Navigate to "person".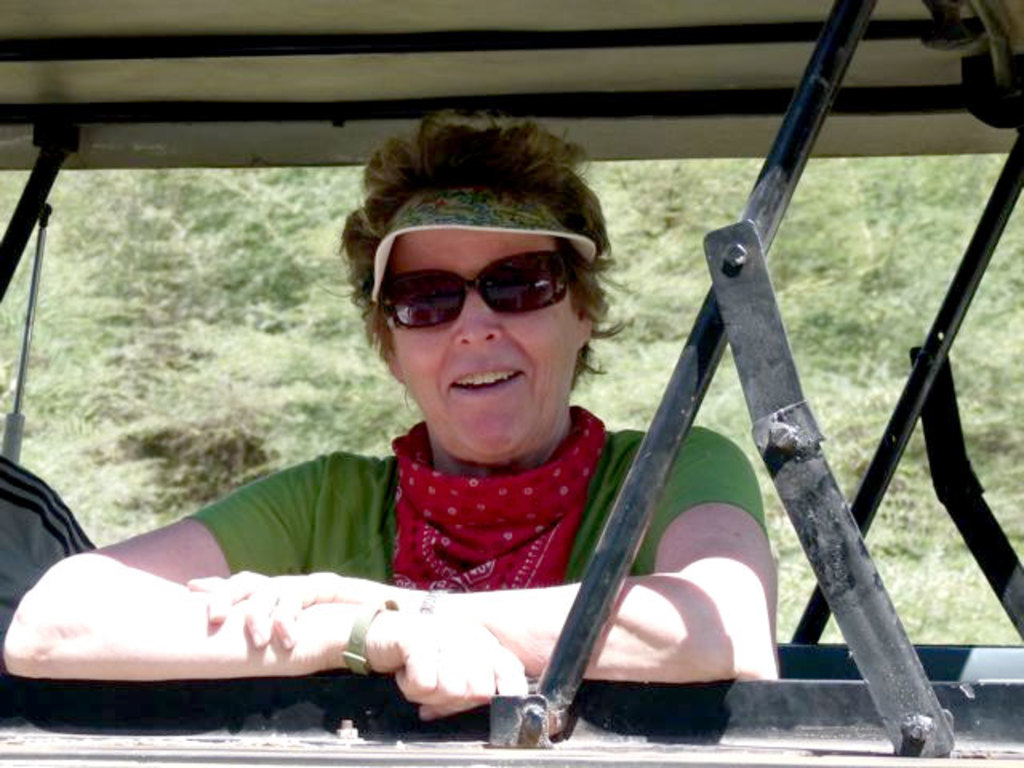
Navigation target: [left=174, top=139, right=750, bottom=749].
